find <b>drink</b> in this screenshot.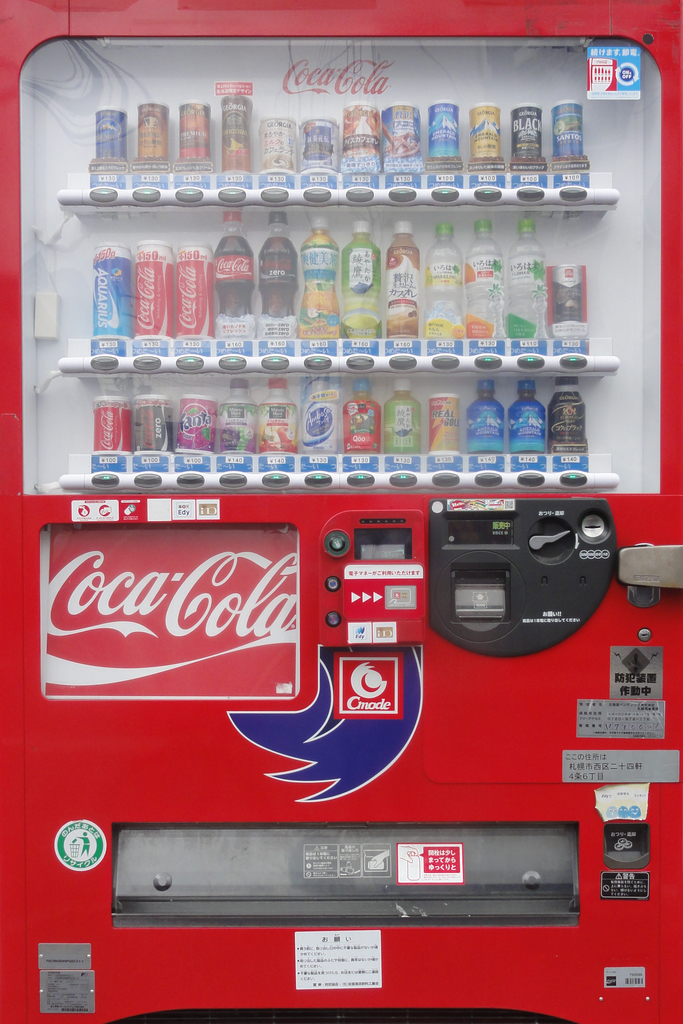
The bounding box for <b>drink</b> is {"left": 384, "top": 378, "right": 420, "bottom": 451}.
